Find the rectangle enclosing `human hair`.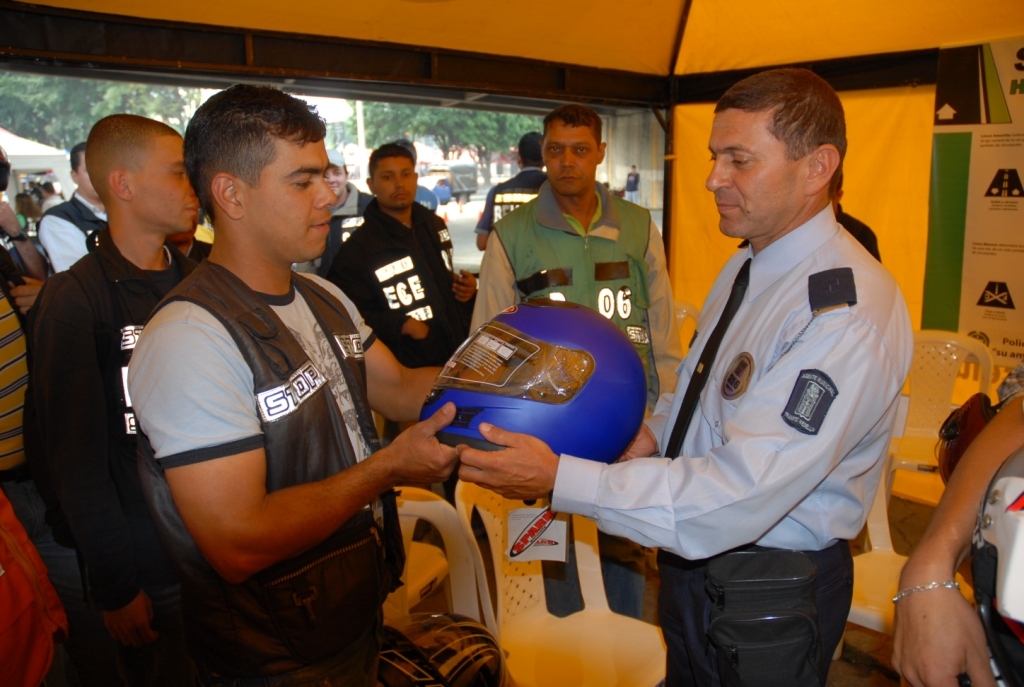
detection(17, 192, 44, 221).
